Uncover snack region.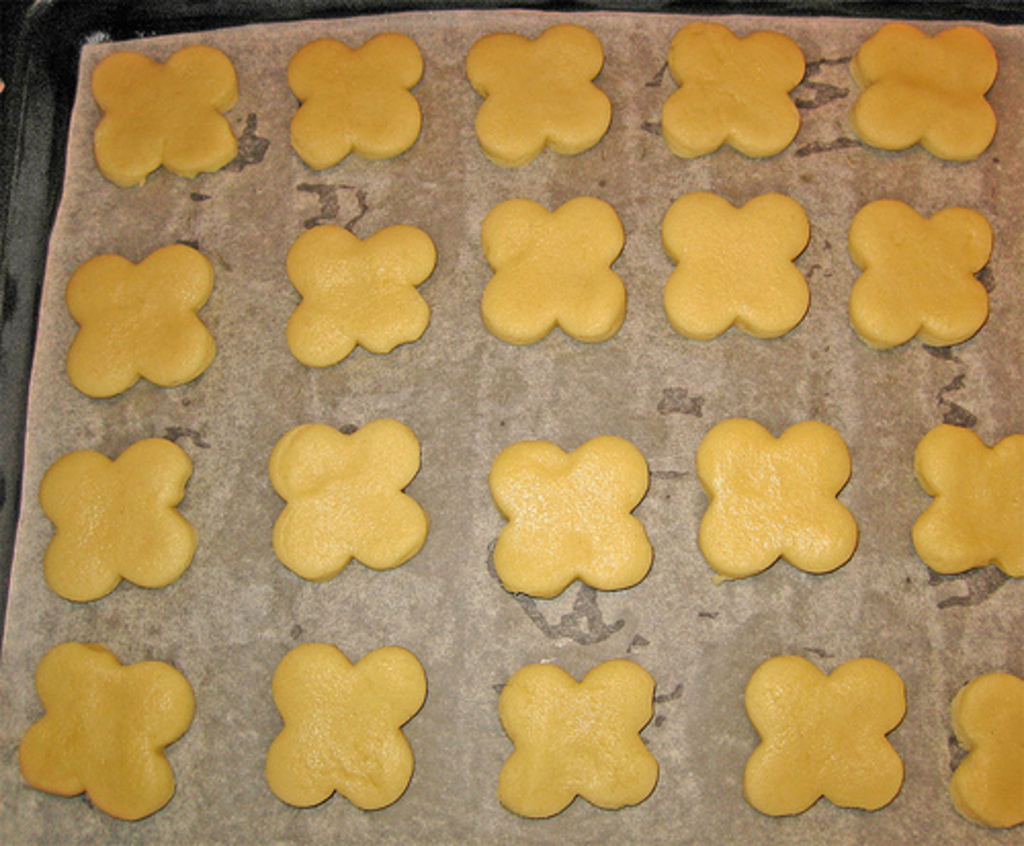
Uncovered: Rect(264, 637, 416, 823).
